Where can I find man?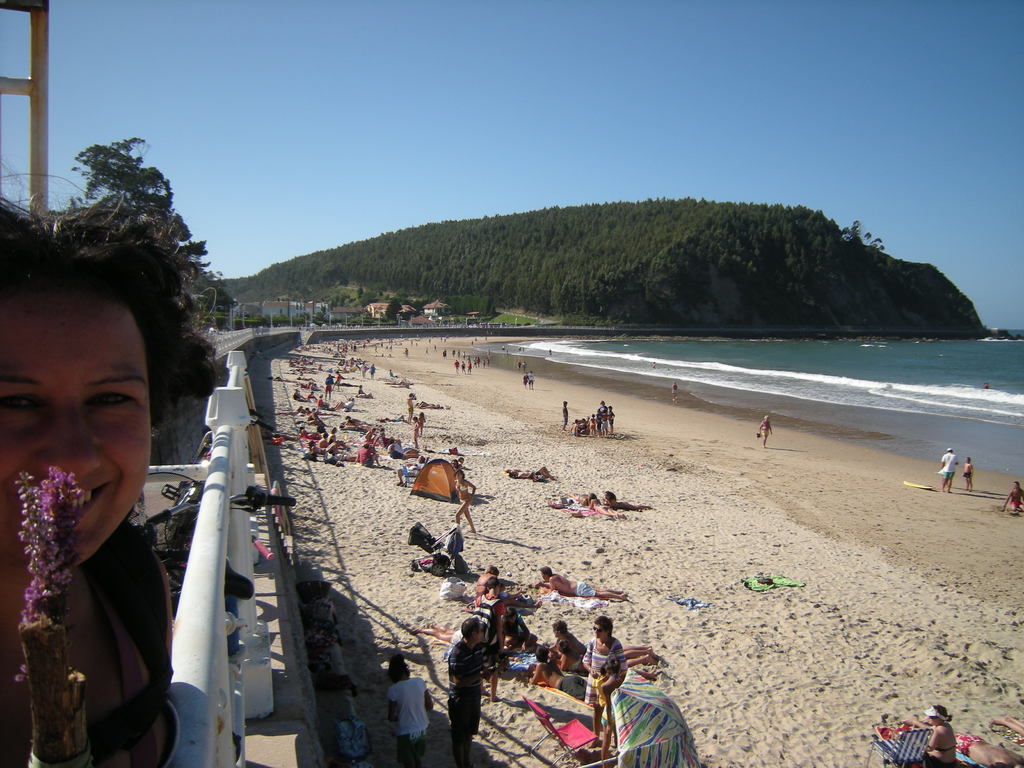
You can find it at bbox(505, 605, 535, 648).
